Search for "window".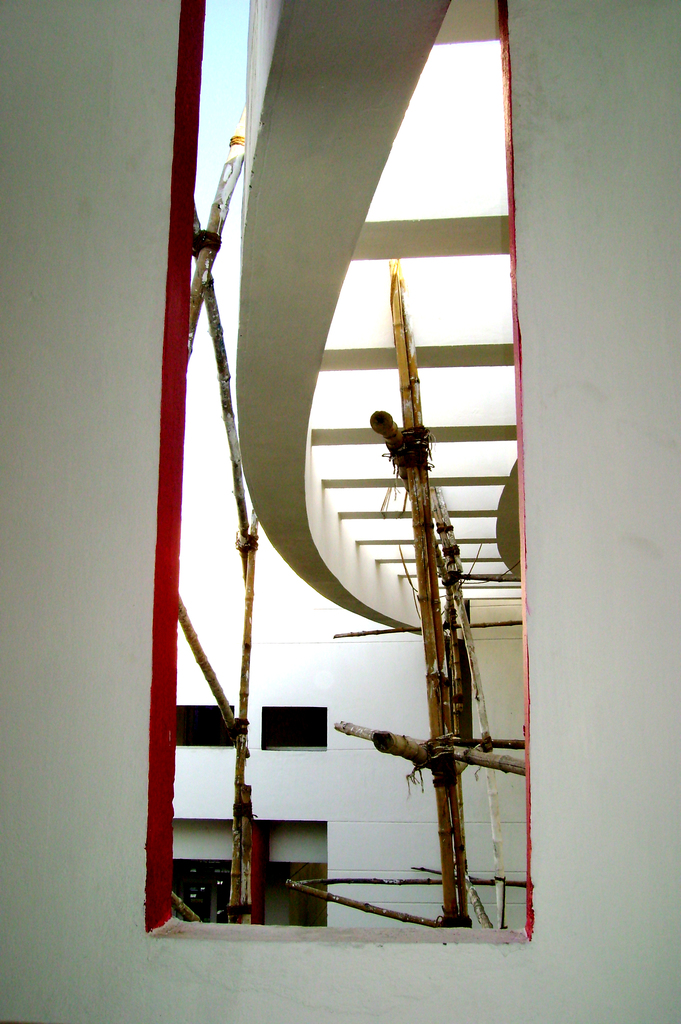
Found at box(260, 704, 334, 750).
